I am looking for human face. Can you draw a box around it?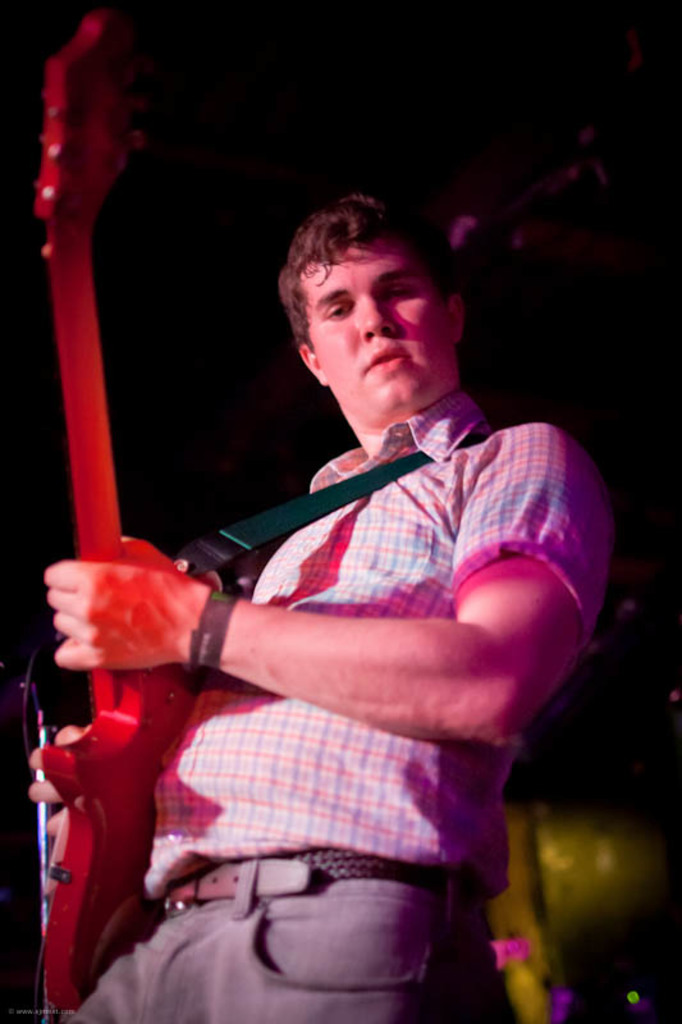
Sure, the bounding box is 308 221 457 393.
